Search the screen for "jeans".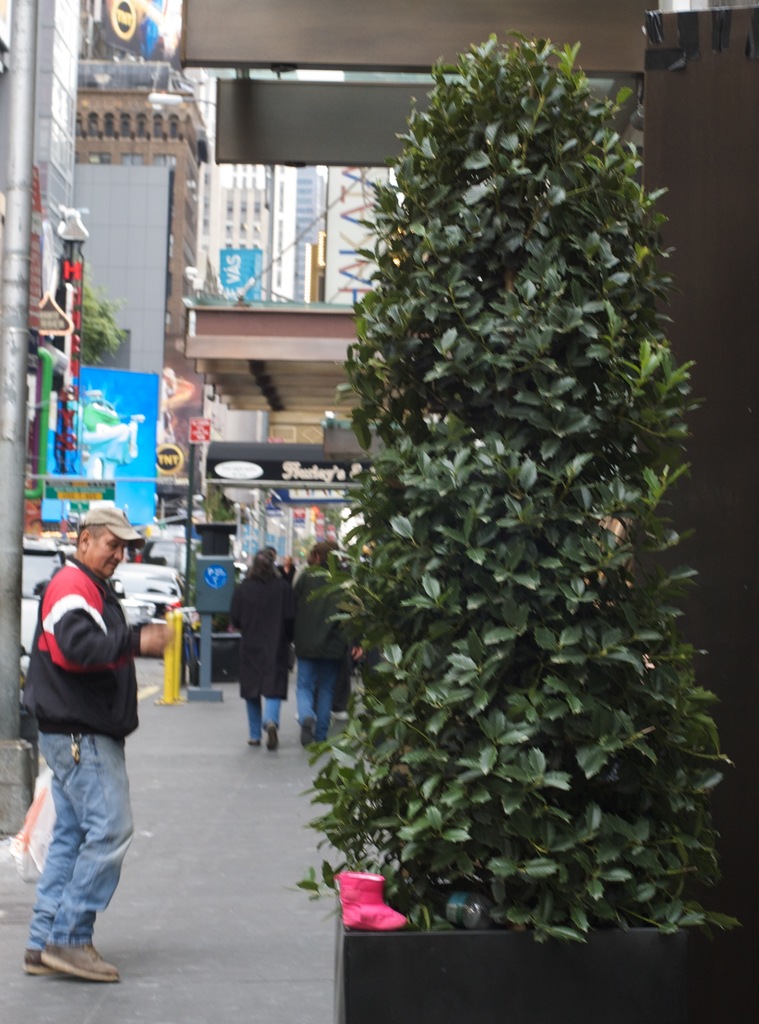
Found at 243, 695, 279, 742.
